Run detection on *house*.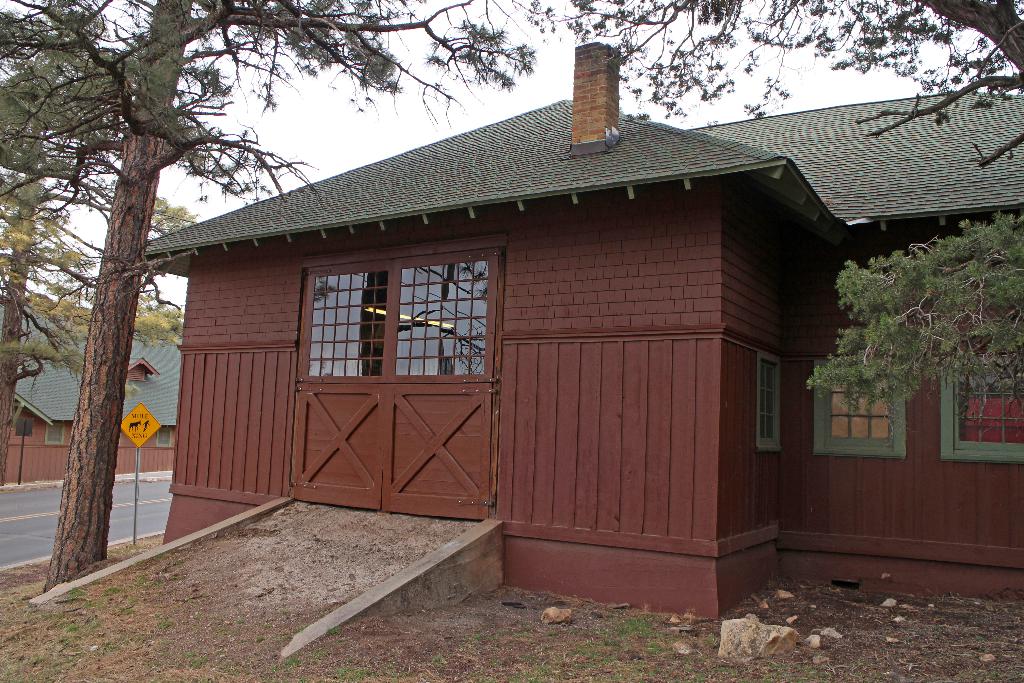
Result: [0,295,175,488].
